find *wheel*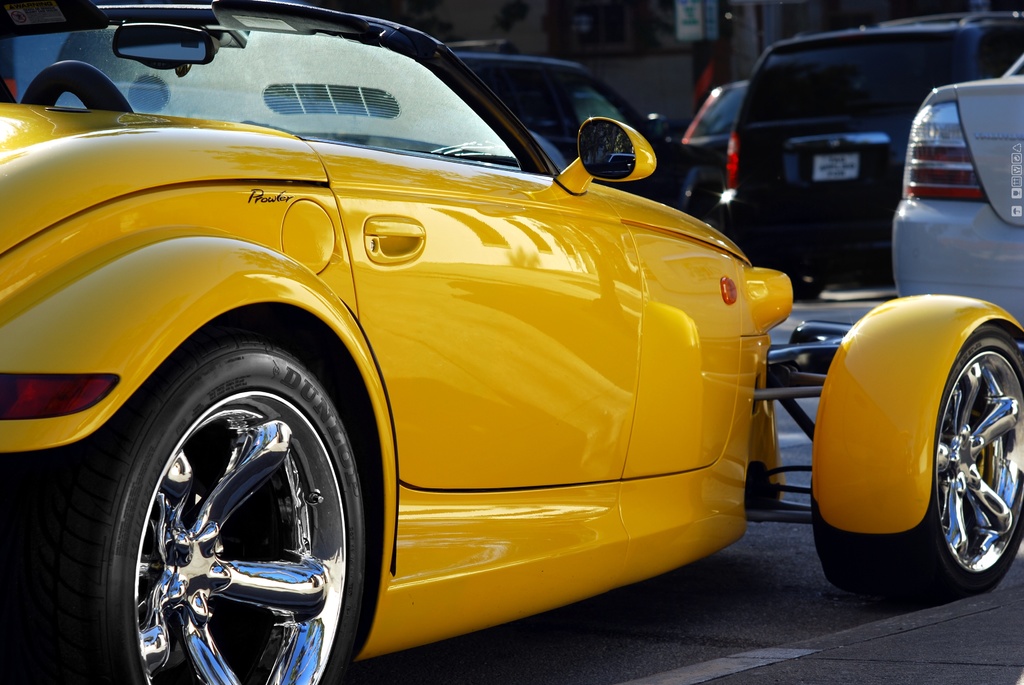
812/318/1023/608
